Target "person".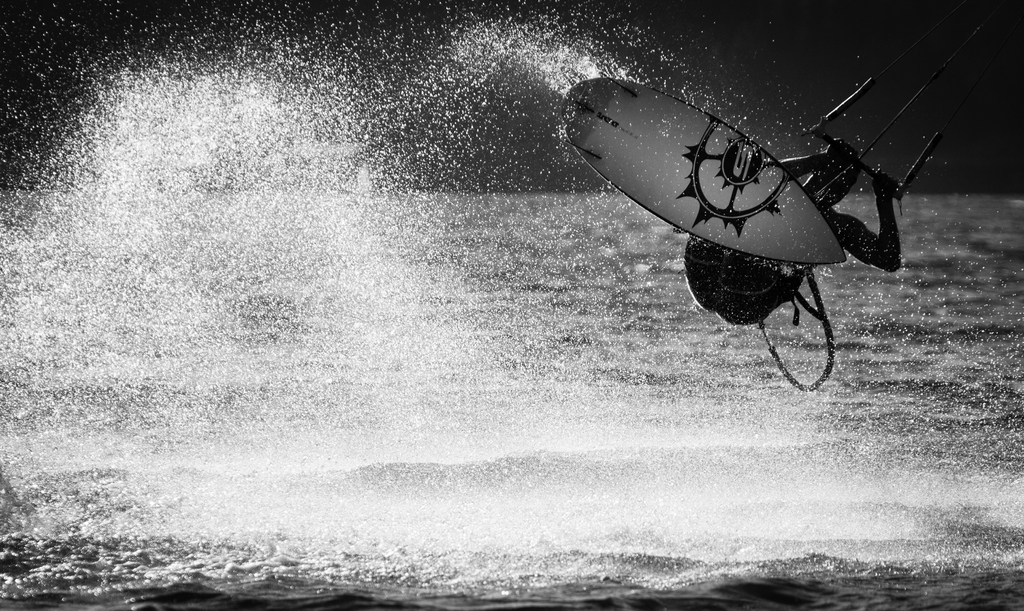
Target region: <box>679,138,906,323</box>.
